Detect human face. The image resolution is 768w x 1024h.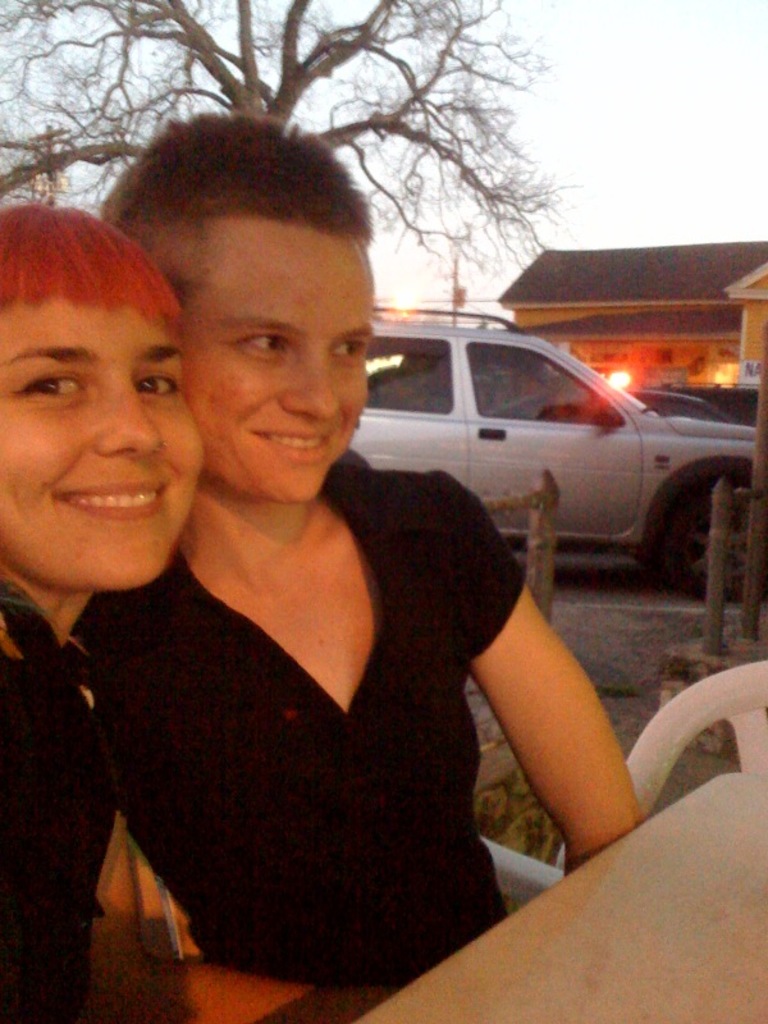
{"x1": 0, "y1": 261, "x2": 201, "y2": 582}.
